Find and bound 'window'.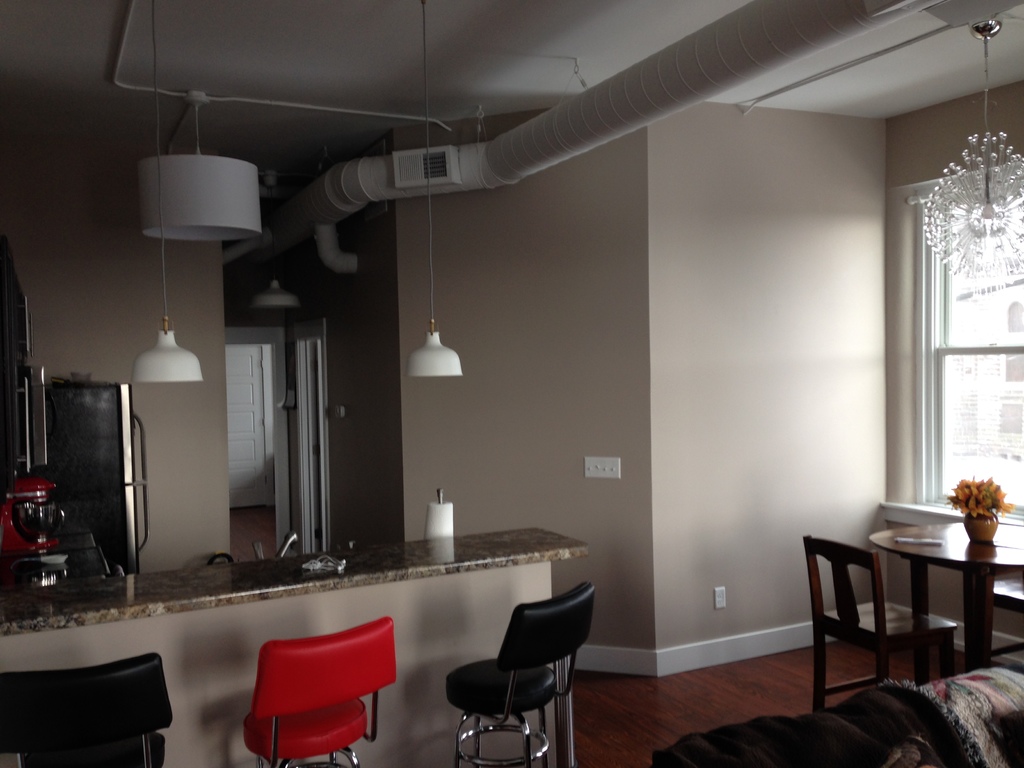
Bound: (902, 169, 1014, 486).
